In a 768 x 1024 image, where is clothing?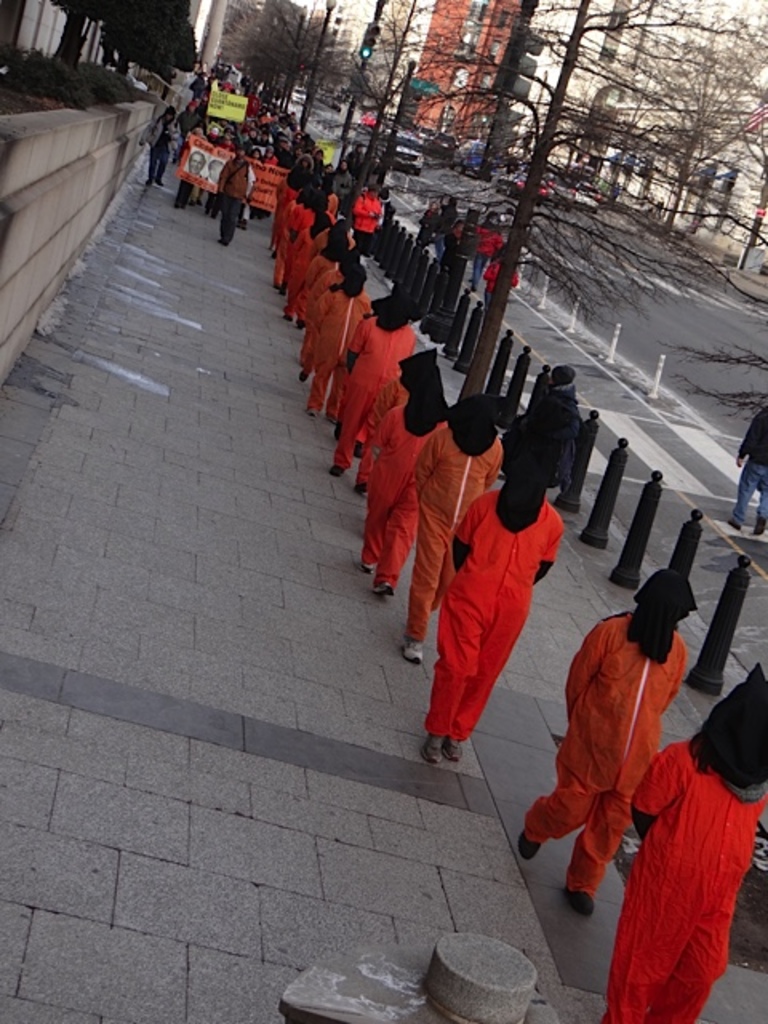
[left=530, top=616, right=693, bottom=893].
